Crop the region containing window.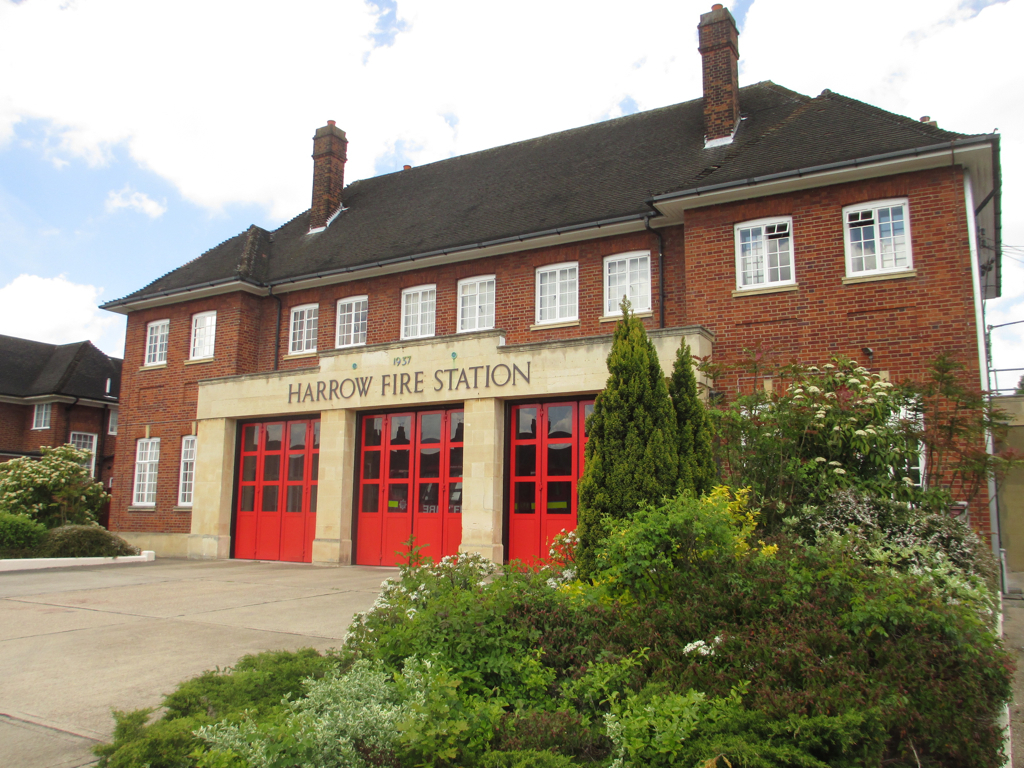
Crop region: [x1=69, y1=427, x2=99, y2=480].
